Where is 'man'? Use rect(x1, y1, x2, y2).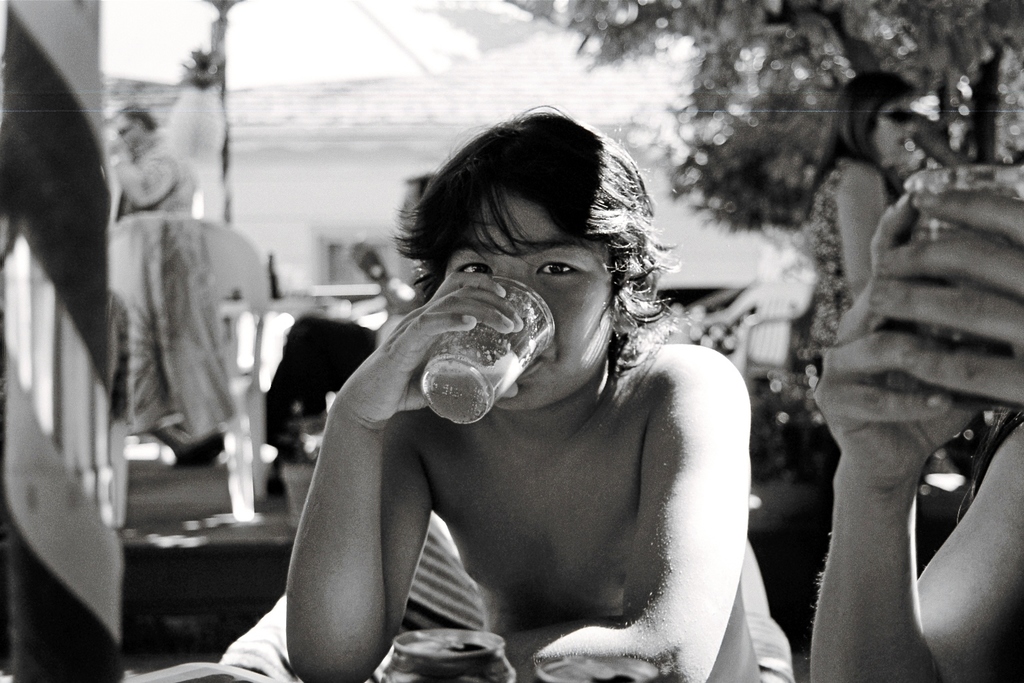
rect(285, 94, 779, 682).
